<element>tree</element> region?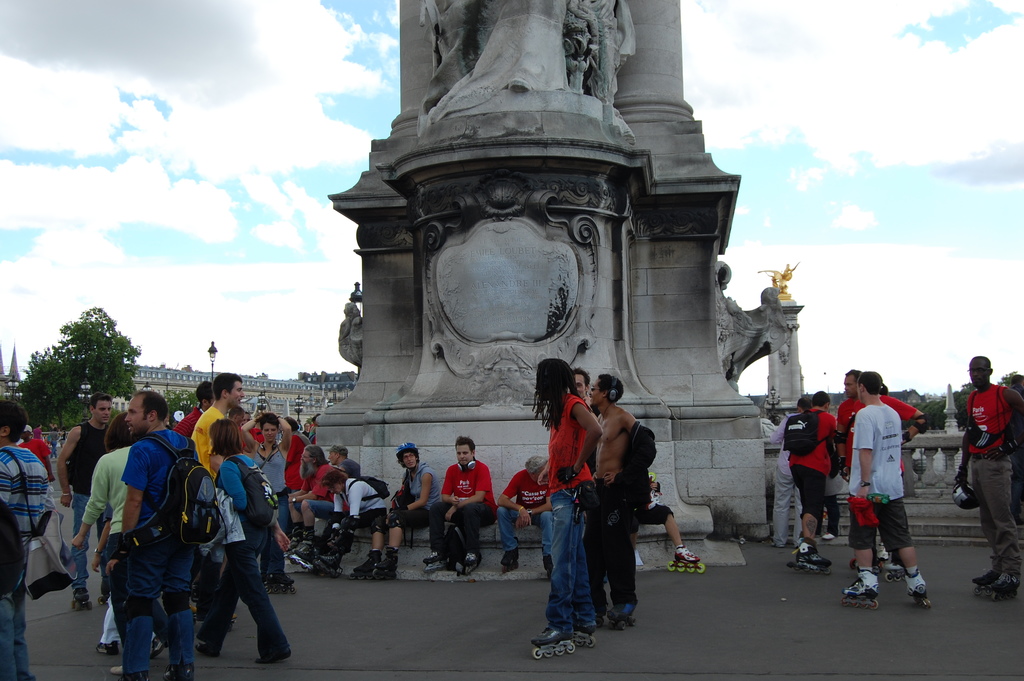
[29,299,145,429]
